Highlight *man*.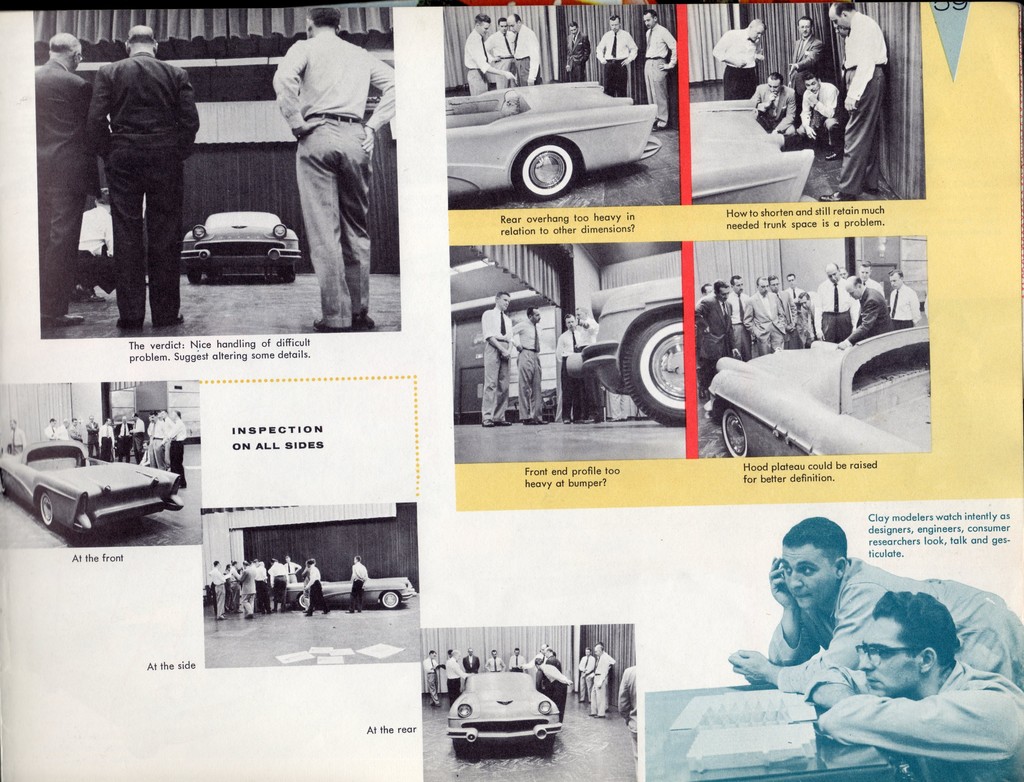
Highlighted region: (left=556, top=308, right=603, bottom=420).
